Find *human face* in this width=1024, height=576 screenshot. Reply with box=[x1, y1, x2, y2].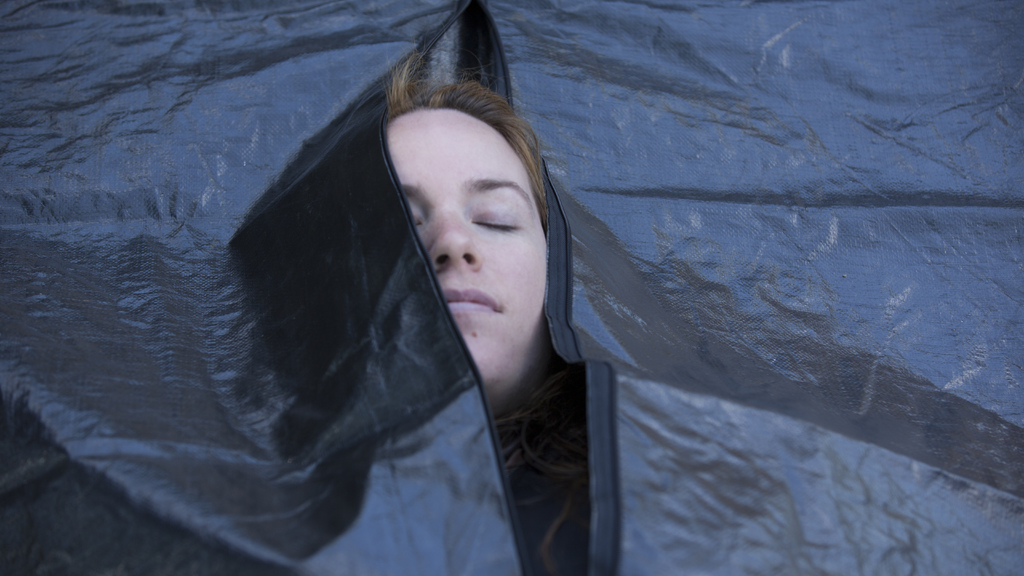
box=[385, 110, 548, 394].
